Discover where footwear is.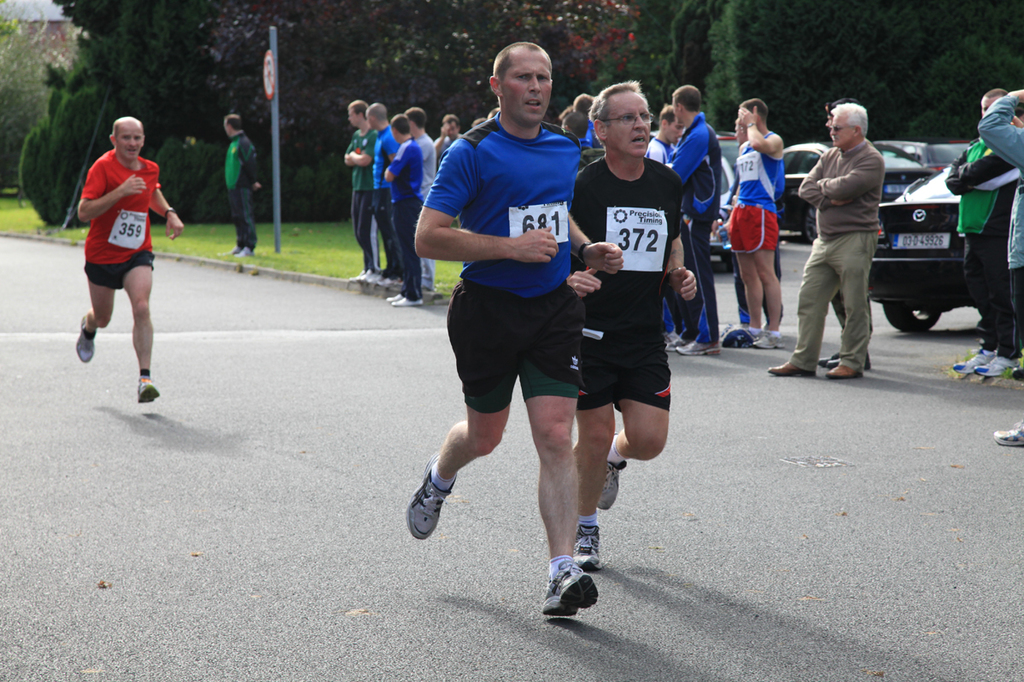
Discovered at [left=1004, top=345, right=1023, bottom=383].
